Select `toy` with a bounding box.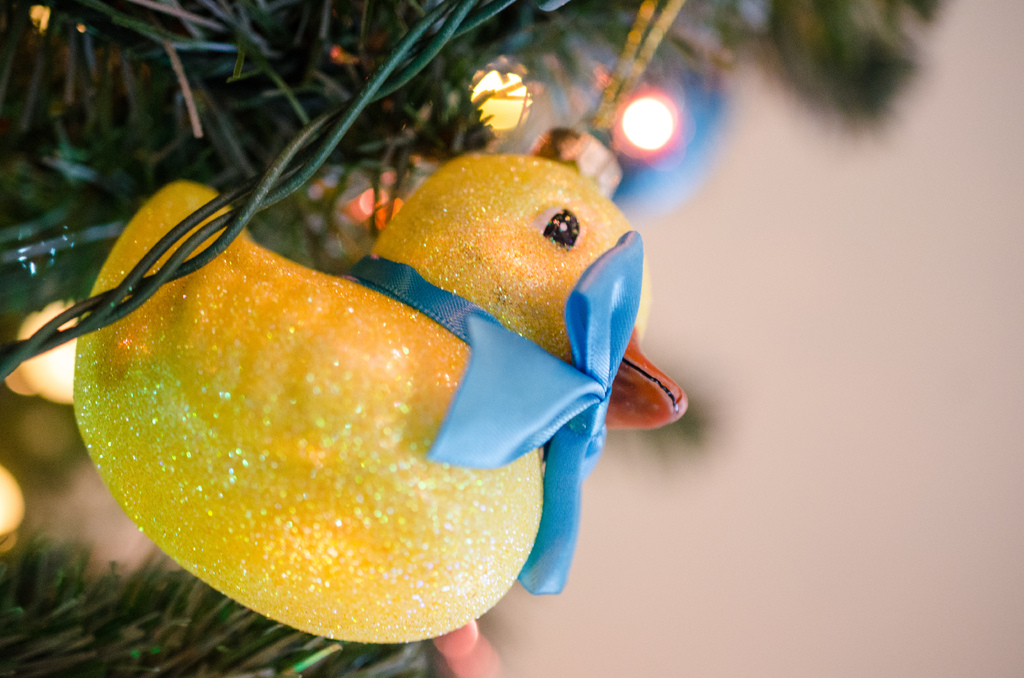
rect(57, 124, 700, 649).
